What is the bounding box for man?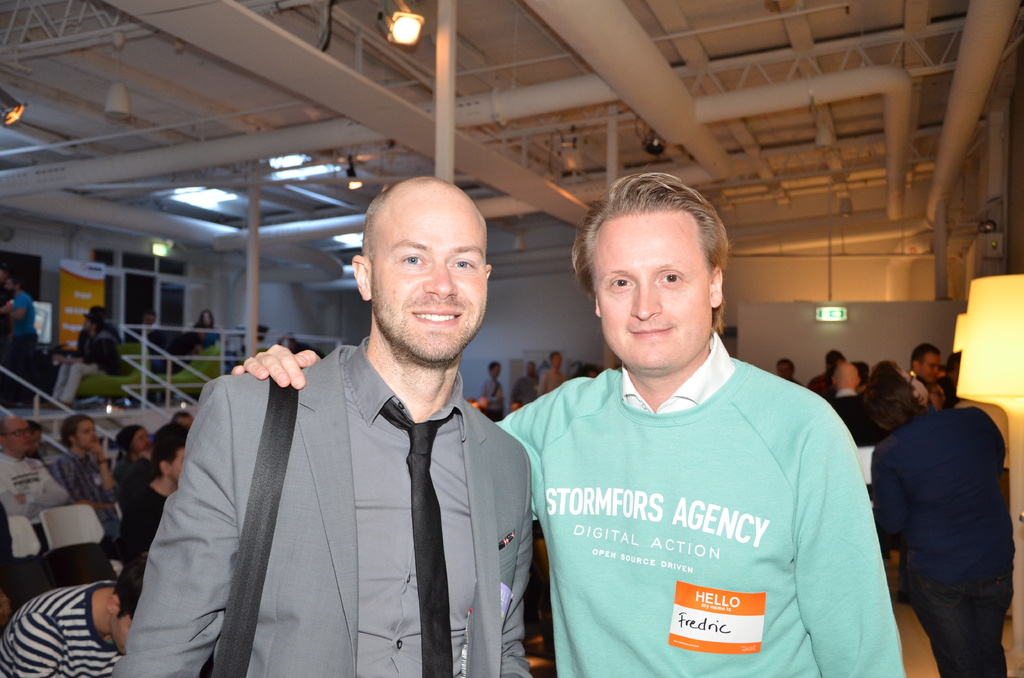
bbox(40, 416, 116, 507).
